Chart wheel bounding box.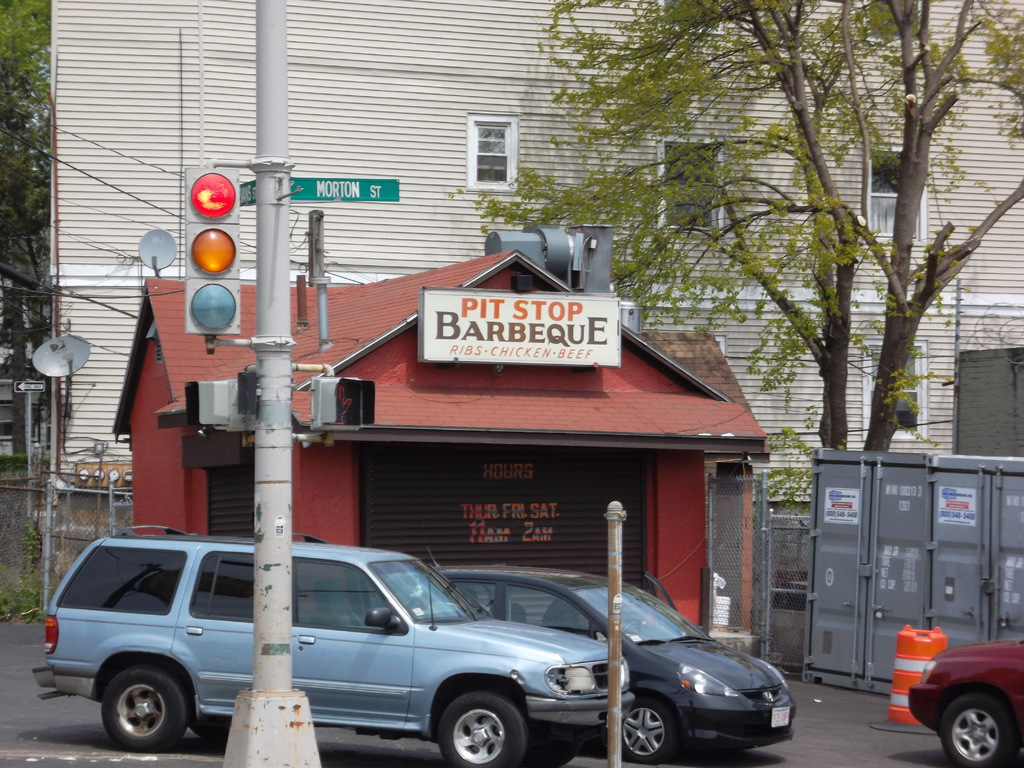
Charted: <box>102,671,184,755</box>.
